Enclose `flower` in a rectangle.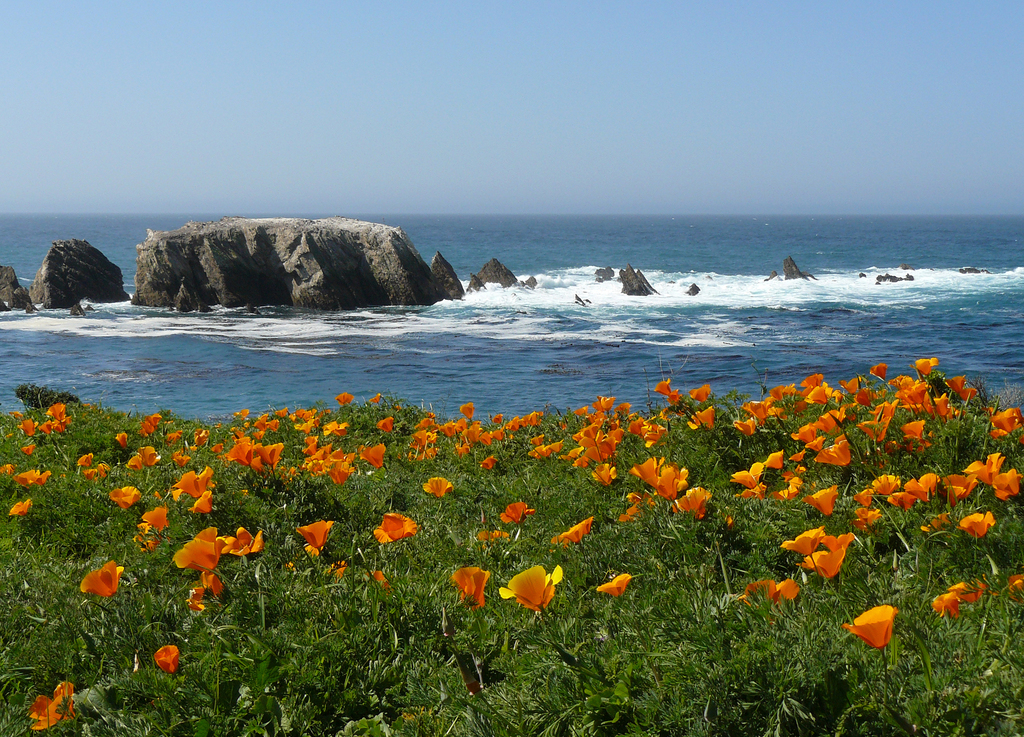
crop(109, 483, 143, 508).
